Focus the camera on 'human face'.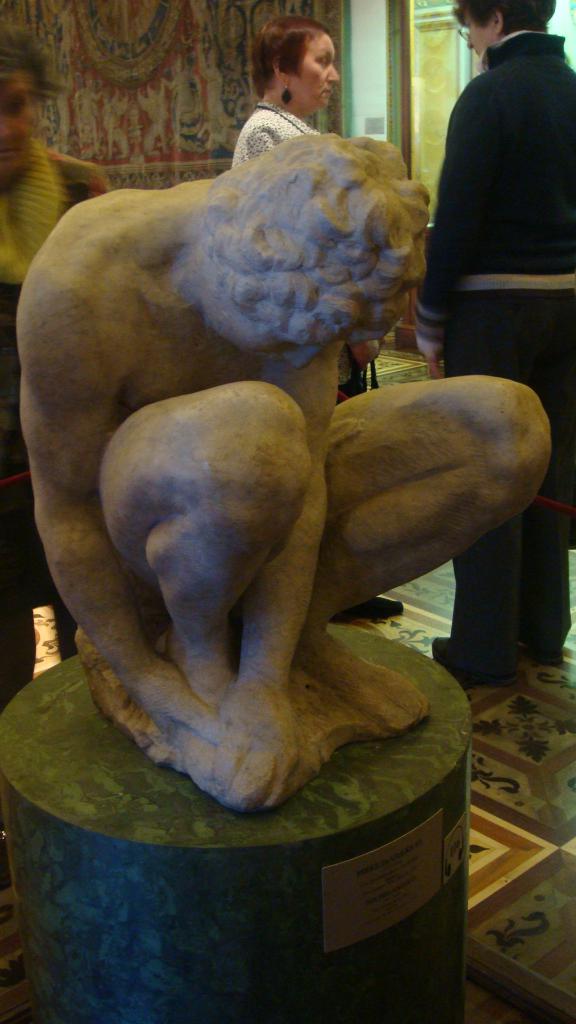
Focus region: 205, 300, 324, 369.
